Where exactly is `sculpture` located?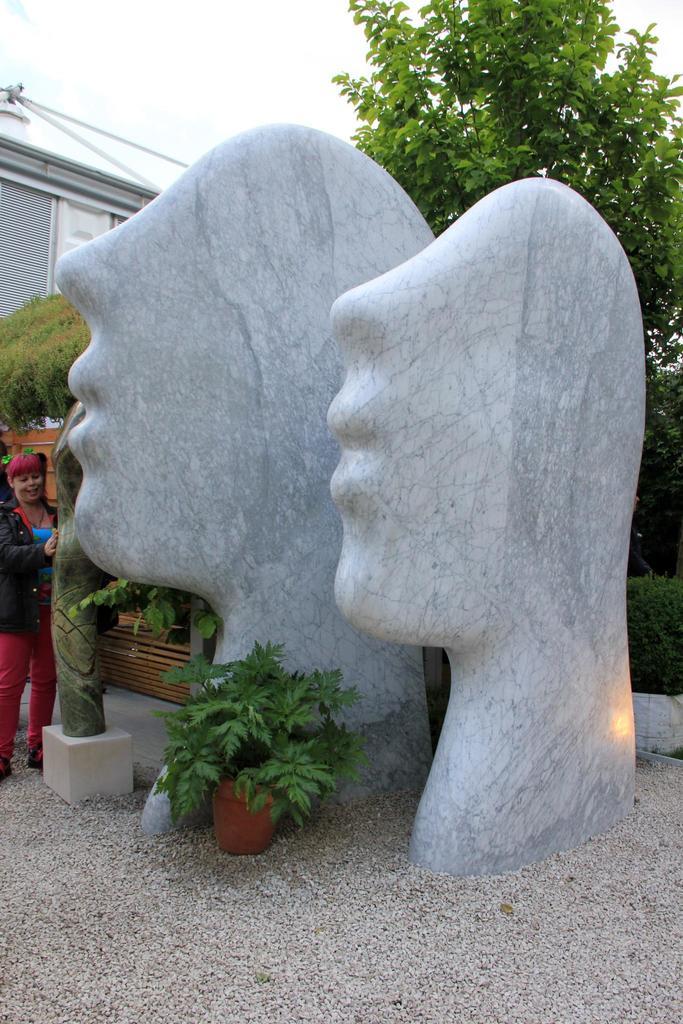
Its bounding box is box(66, 120, 448, 847).
